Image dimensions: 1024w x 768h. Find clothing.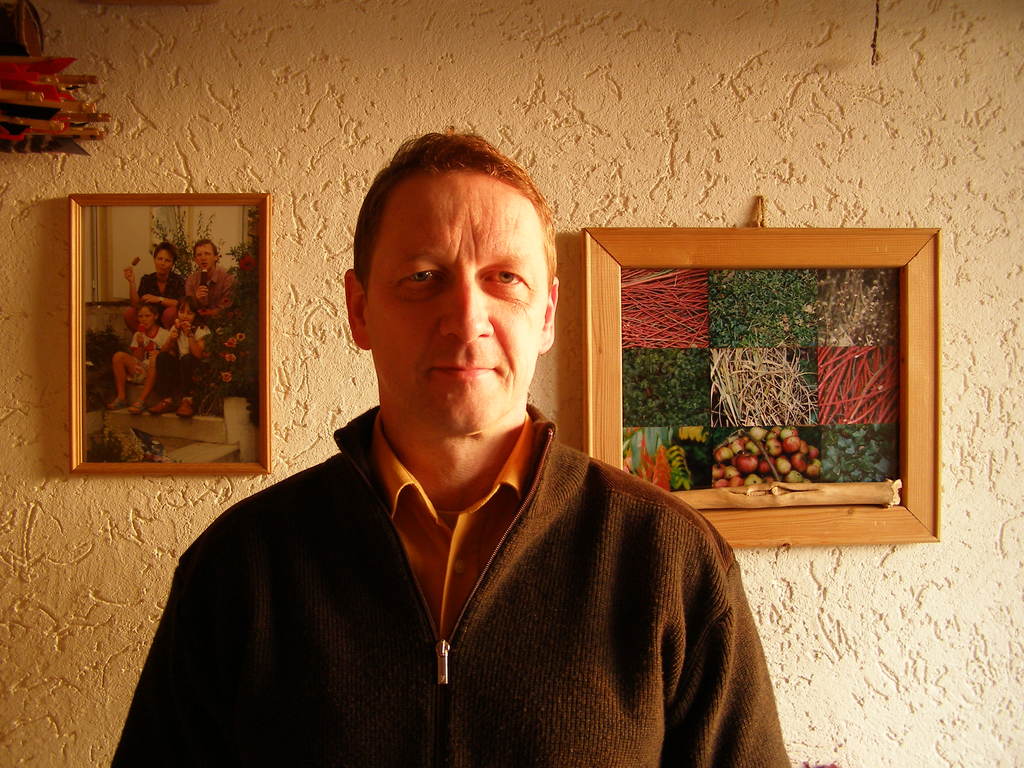
rect(185, 262, 234, 320).
